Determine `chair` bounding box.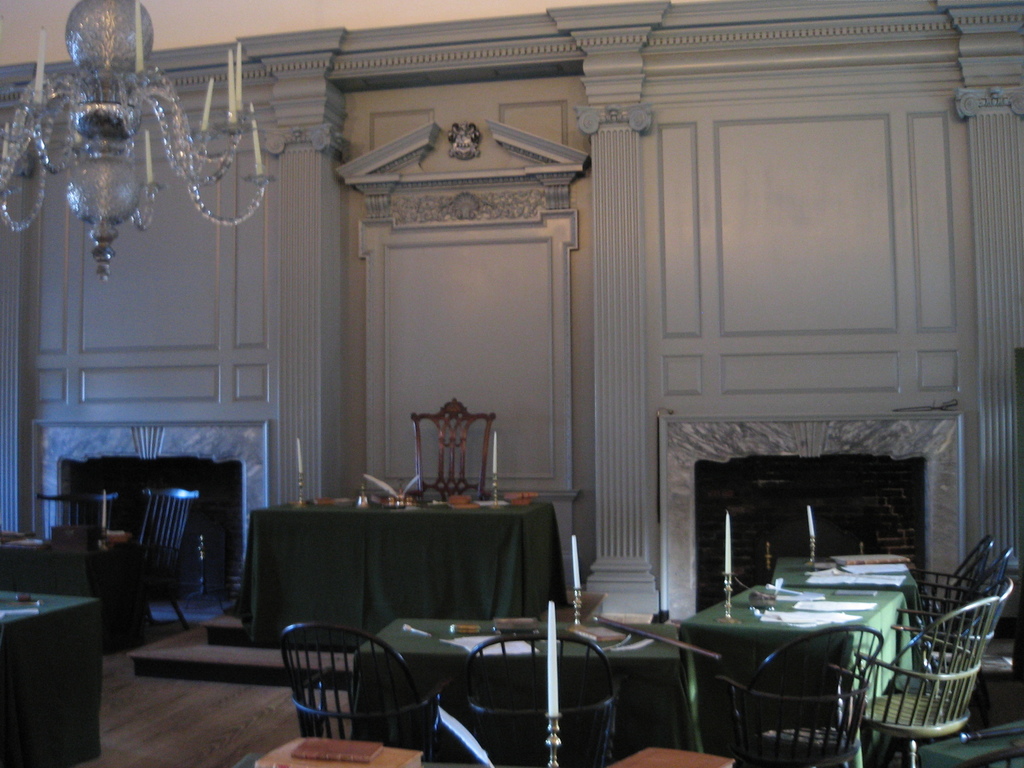
Determined: <region>411, 399, 499, 506</region>.
